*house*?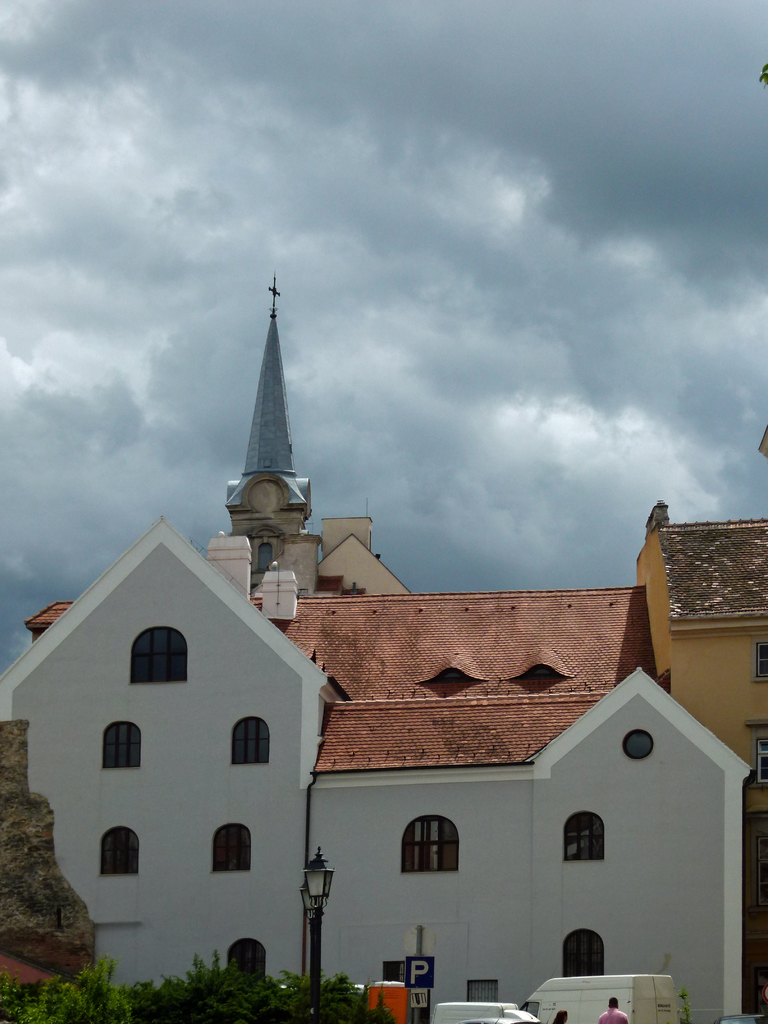
Rect(0, 274, 767, 1023)
